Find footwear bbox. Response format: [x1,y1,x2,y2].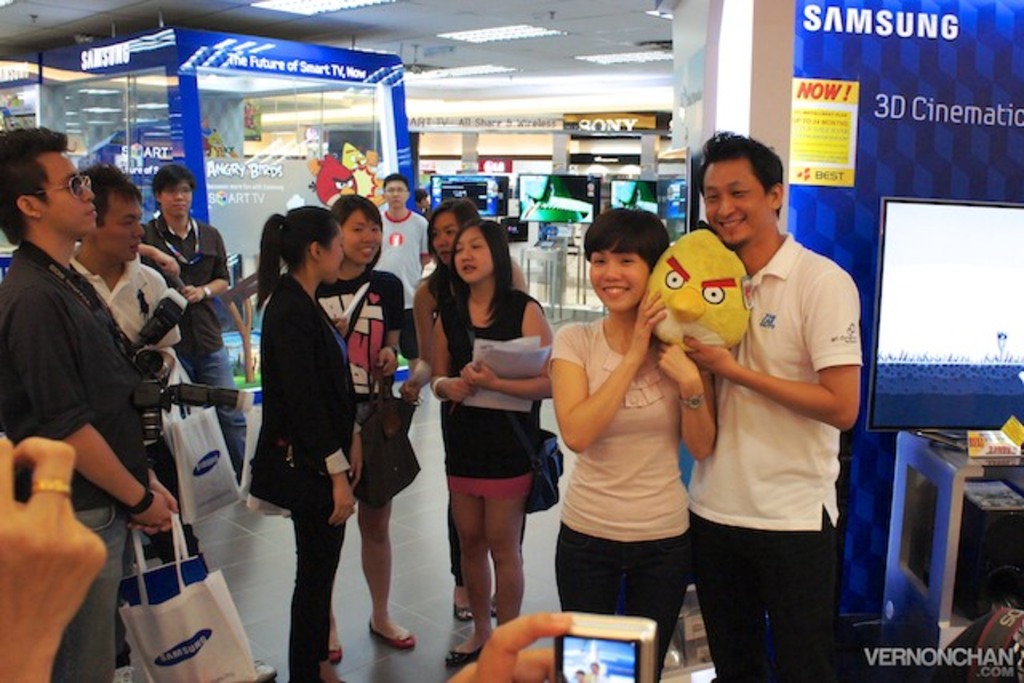
[477,587,510,625].
